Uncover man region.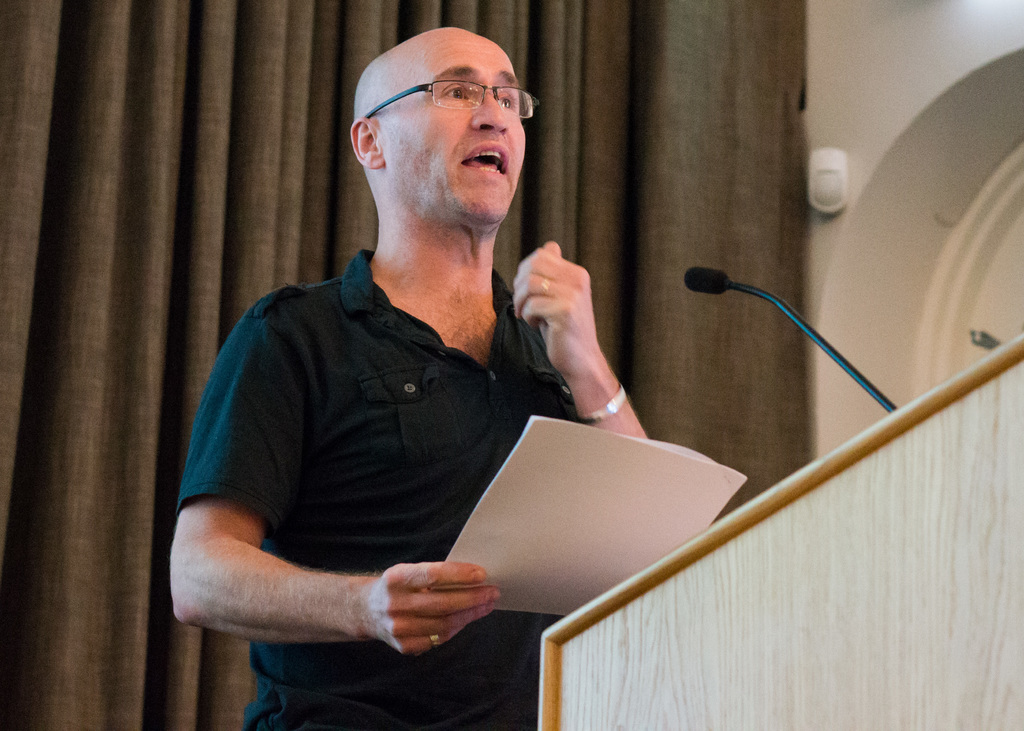
Uncovered: l=188, t=20, r=657, b=693.
